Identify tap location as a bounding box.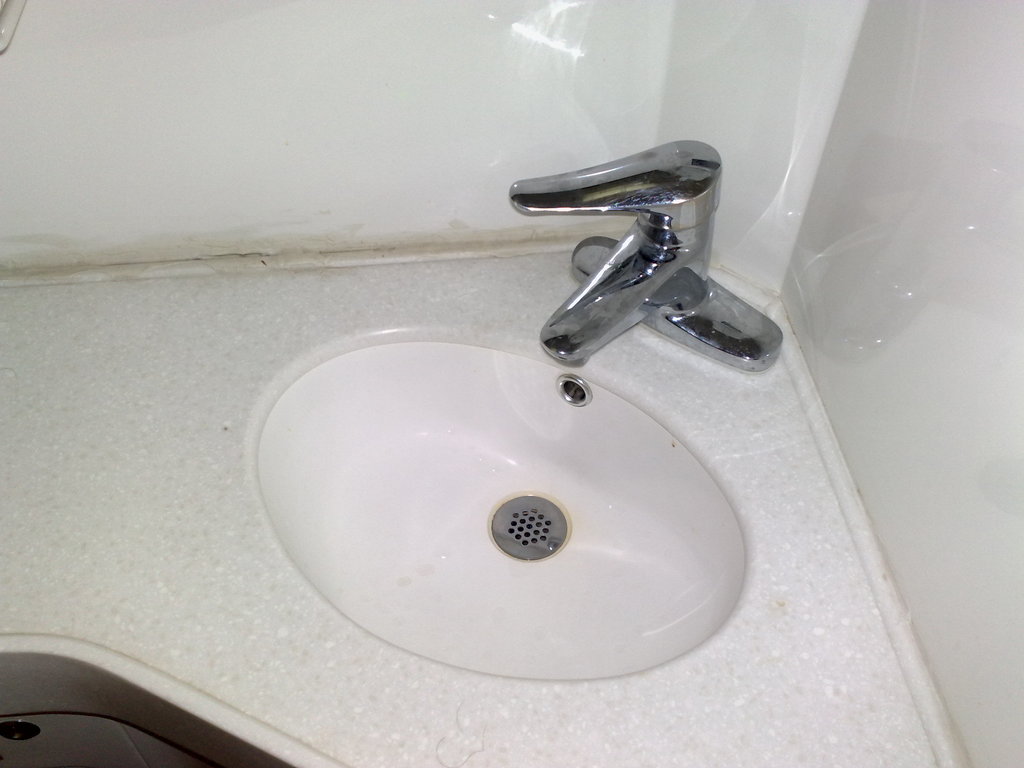
bbox=(508, 131, 713, 370).
